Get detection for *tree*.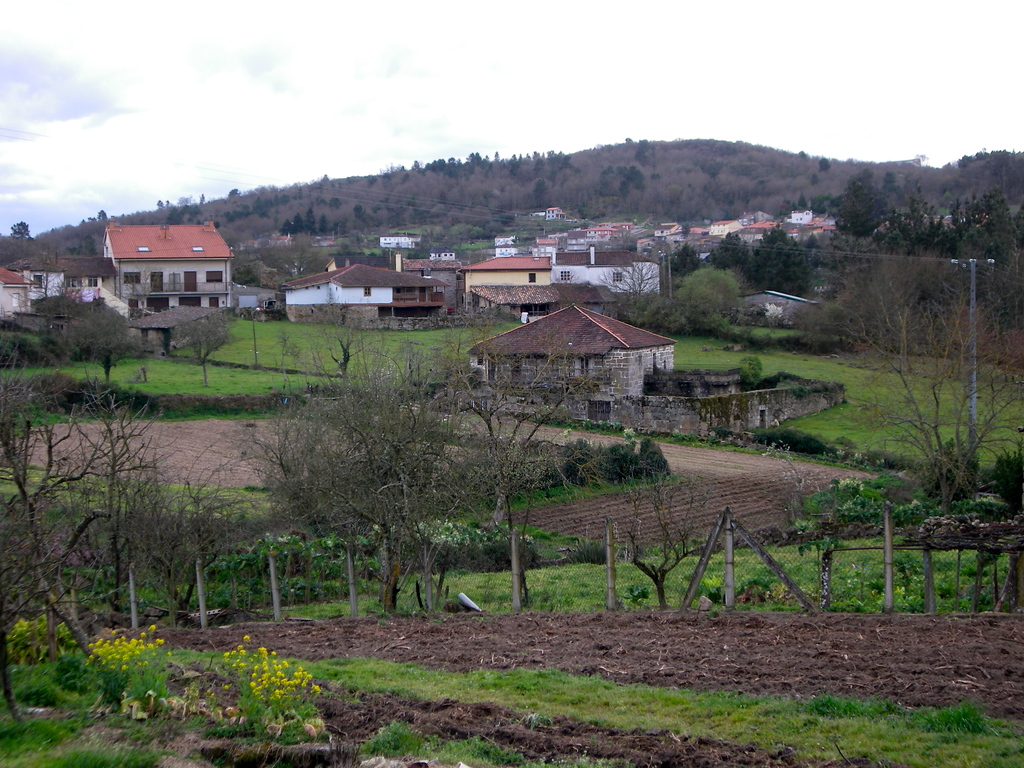
Detection: [303, 294, 371, 373].
